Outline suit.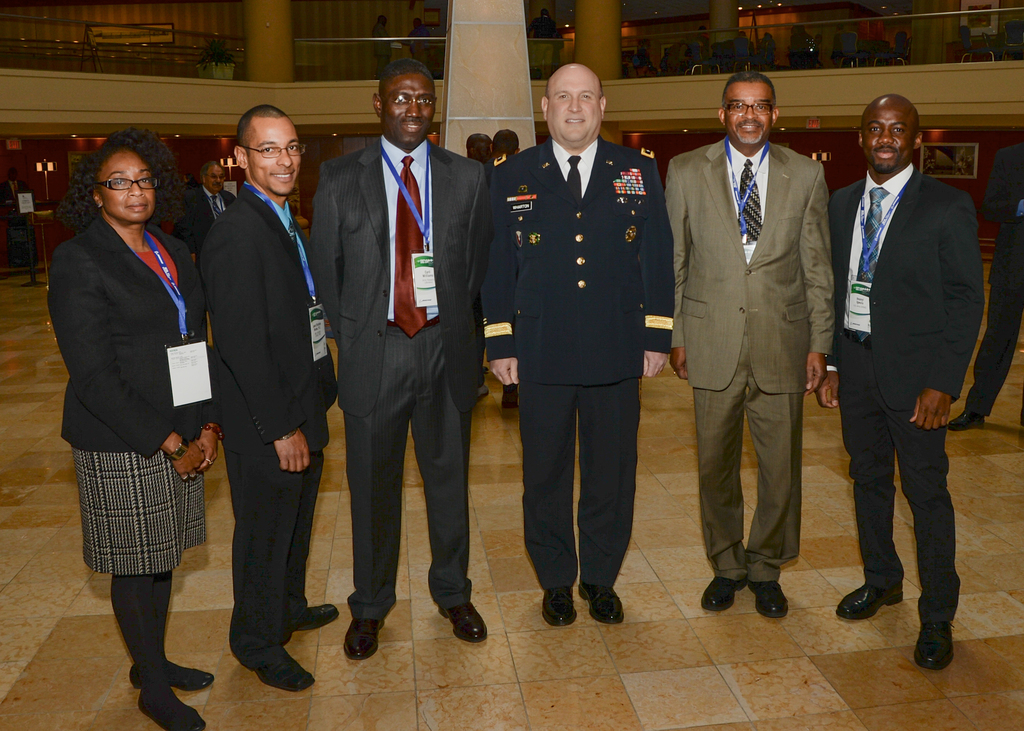
Outline: detection(657, 141, 849, 593).
